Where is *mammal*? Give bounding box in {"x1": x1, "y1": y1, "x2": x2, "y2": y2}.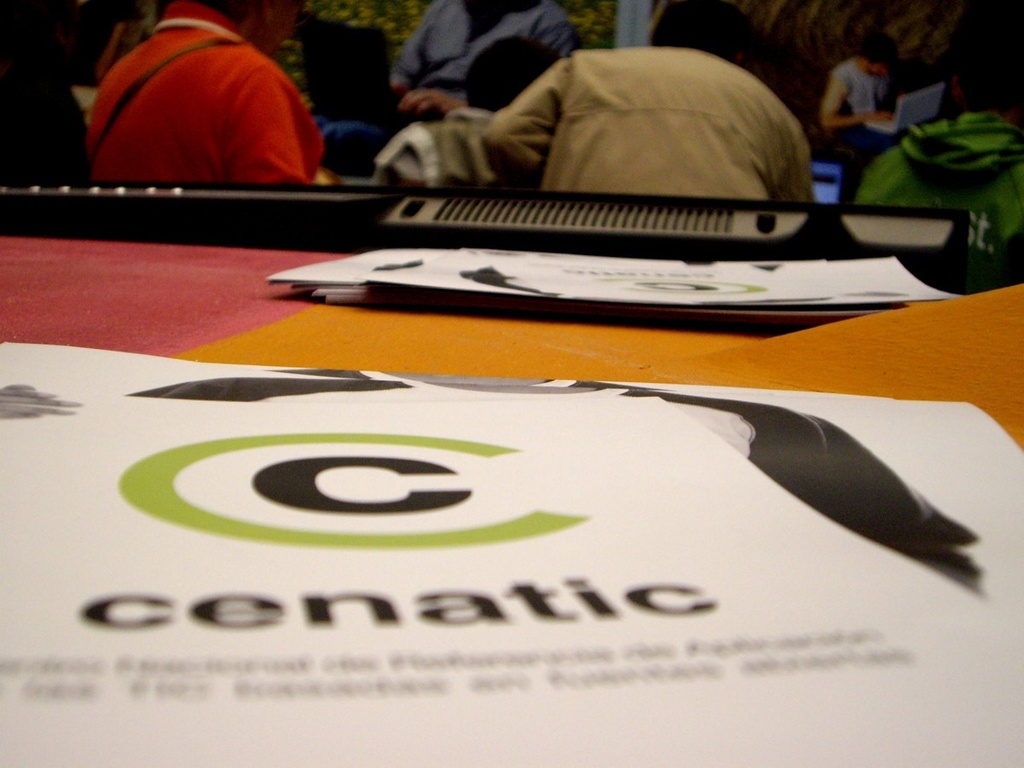
{"x1": 0, "y1": 0, "x2": 117, "y2": 182}.
